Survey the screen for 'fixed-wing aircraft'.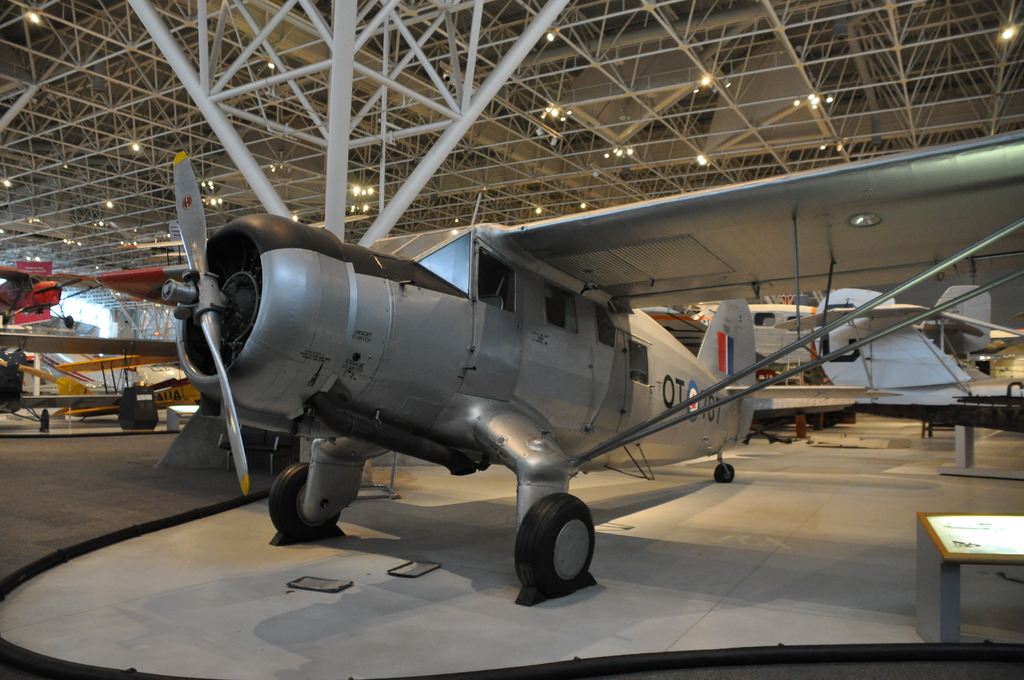
Survey found: 774,284,1023,392.
